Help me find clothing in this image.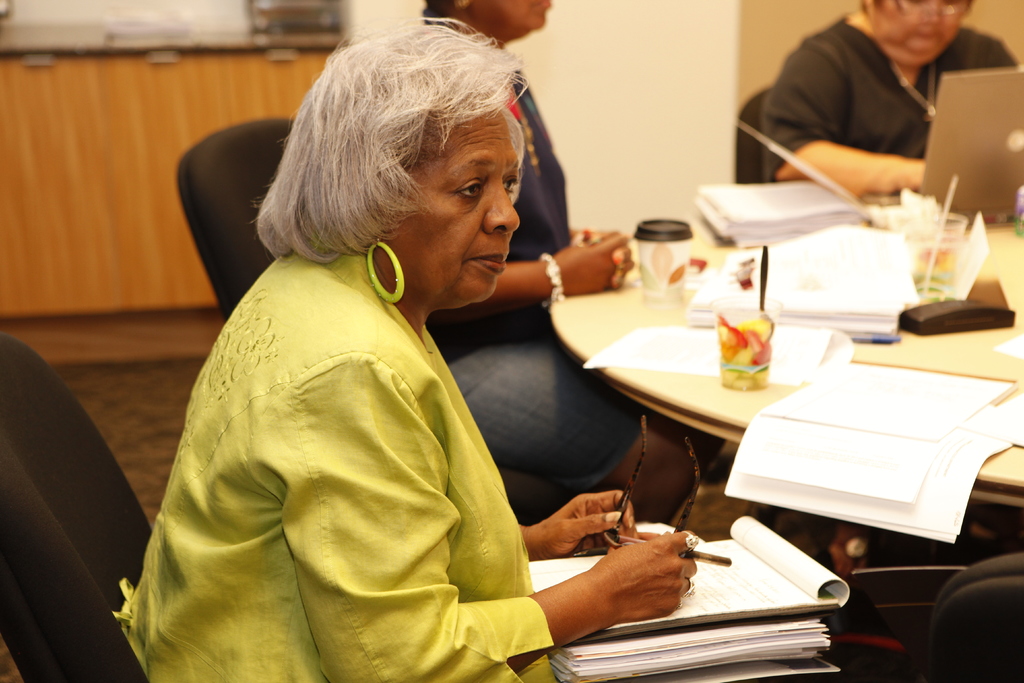
Found it: [left=111, top=252, right=565, bottom=682].
